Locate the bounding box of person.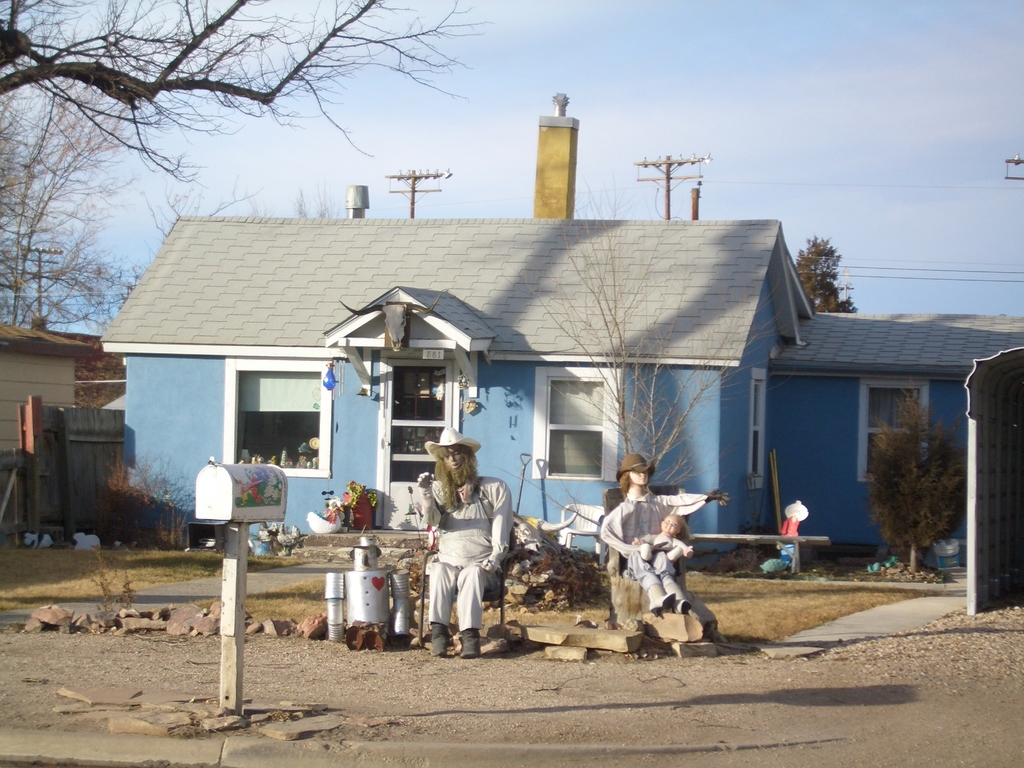
Bounding box: [x1=412, y1=430, x2=517, y2=660].
